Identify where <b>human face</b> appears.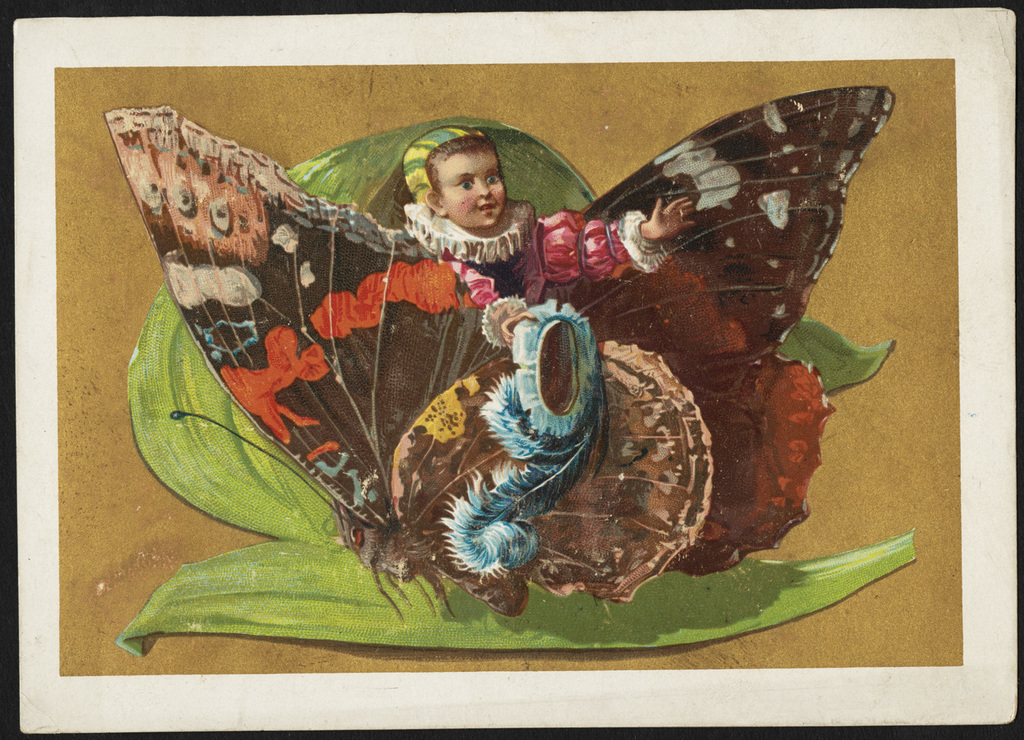
Appears at x1=440 y1=153 x2=507 y2=226.
